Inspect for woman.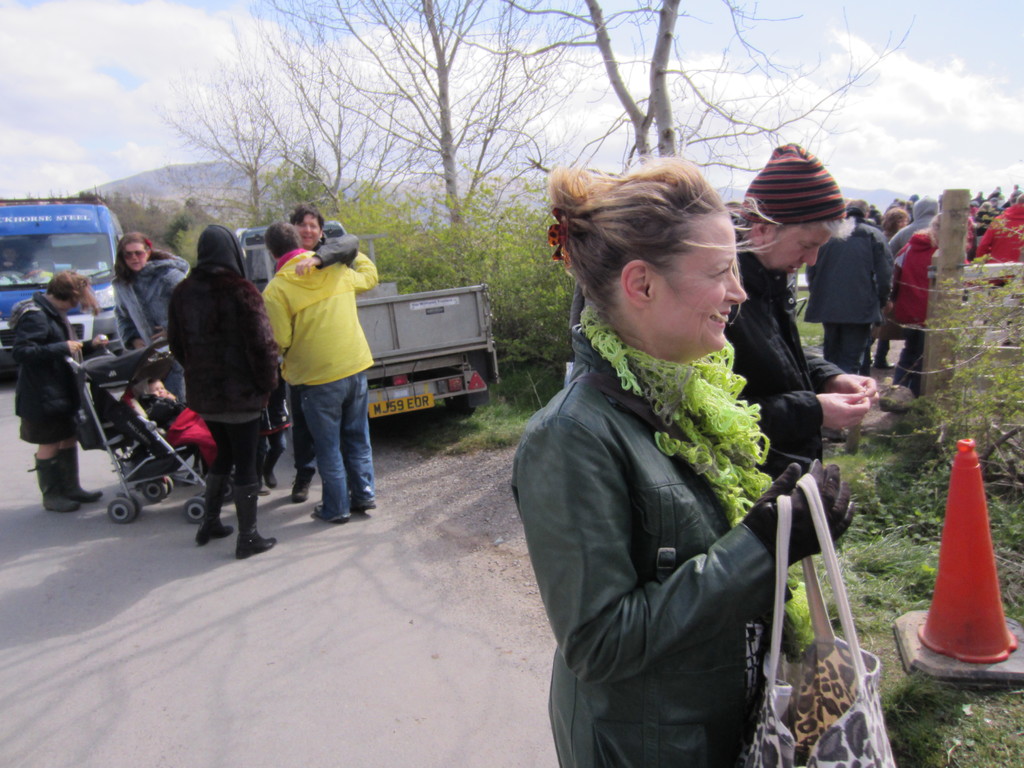
Inspection: left=880, top=209, right=914, bottom=243.
